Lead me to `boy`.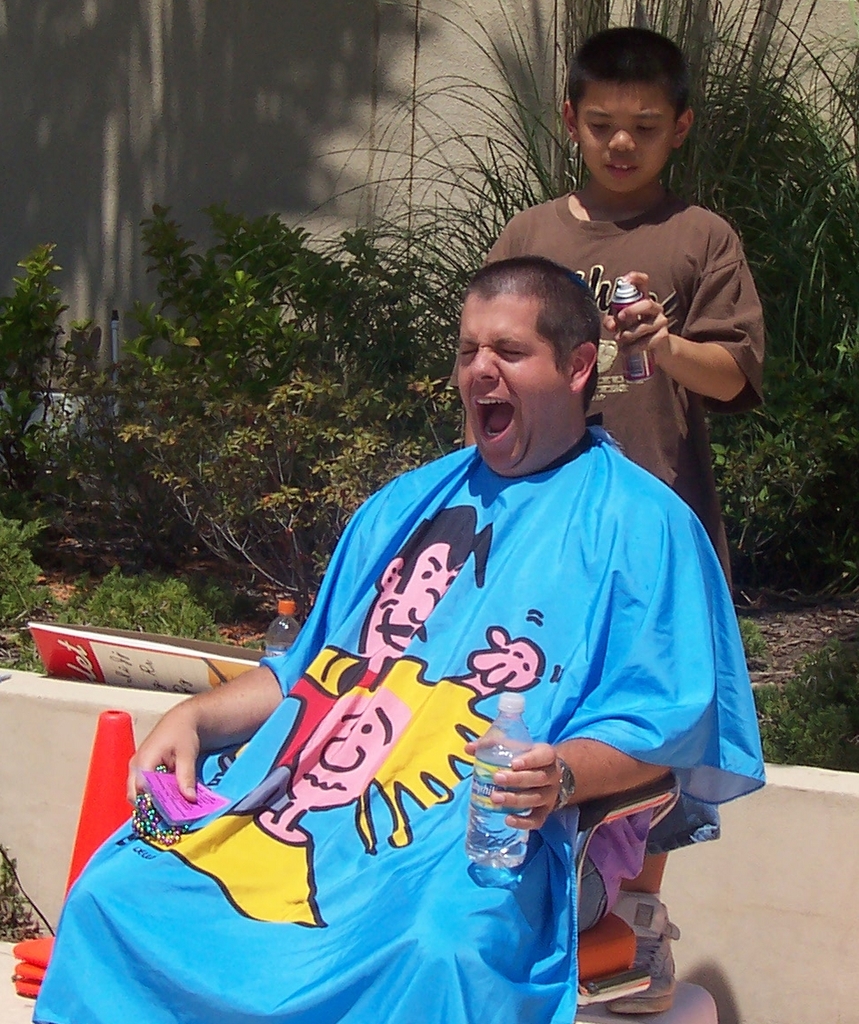
Lead to 437, 73, 743, 475.
